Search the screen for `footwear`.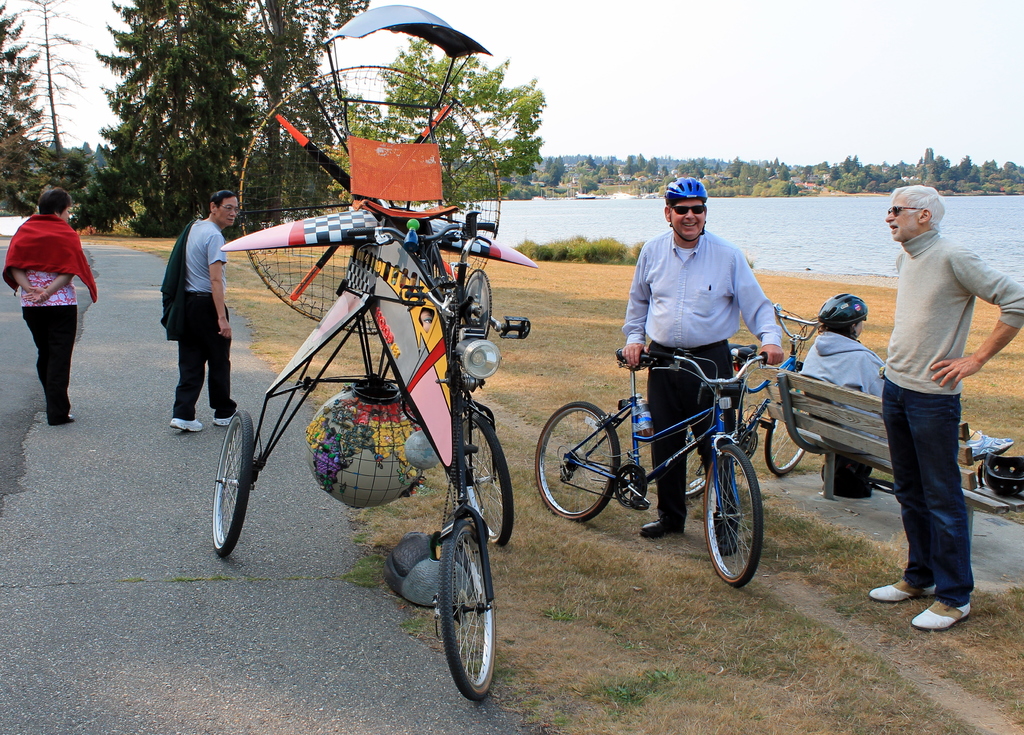
Found at locate(211, 408, 246, 427).
